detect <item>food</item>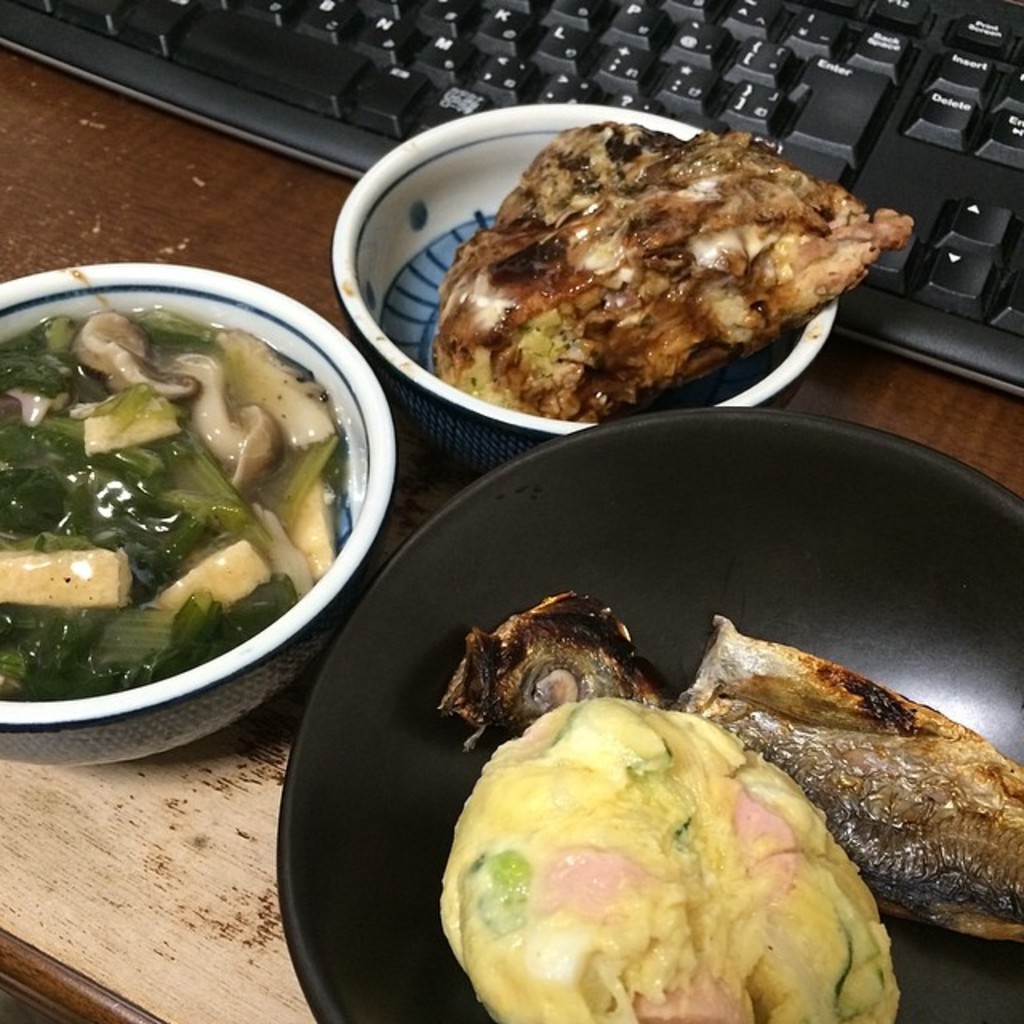
bbox=(435, 586, 675, 750)
